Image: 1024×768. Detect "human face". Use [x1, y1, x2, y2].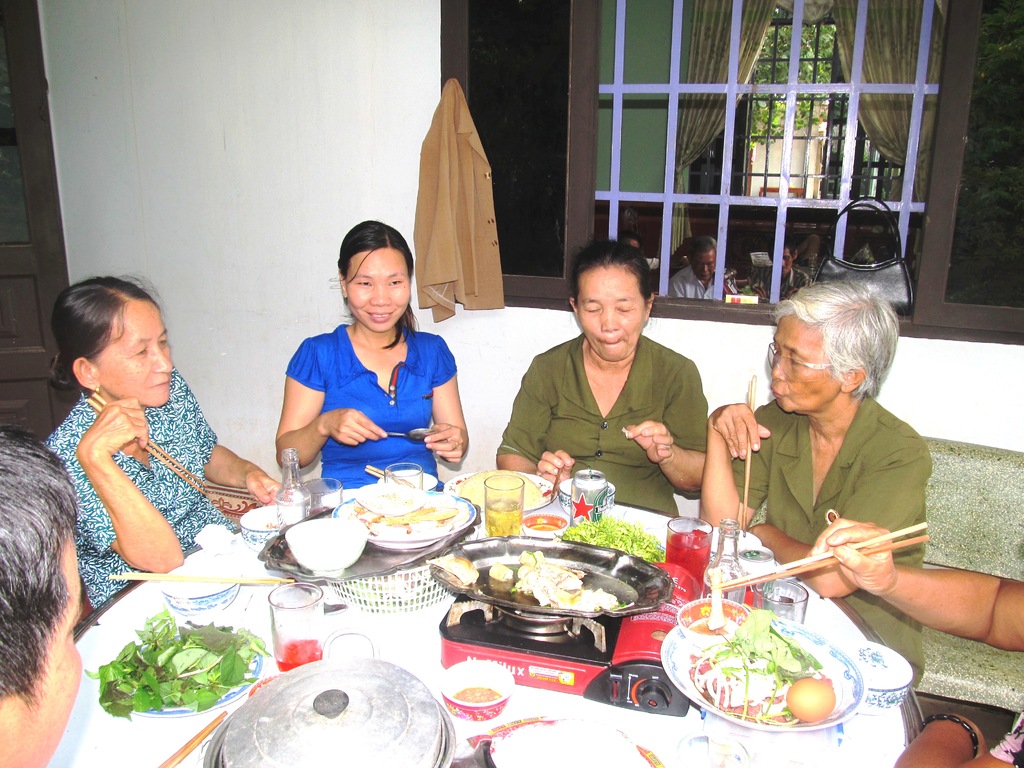
[346, 248, 411, 330].
